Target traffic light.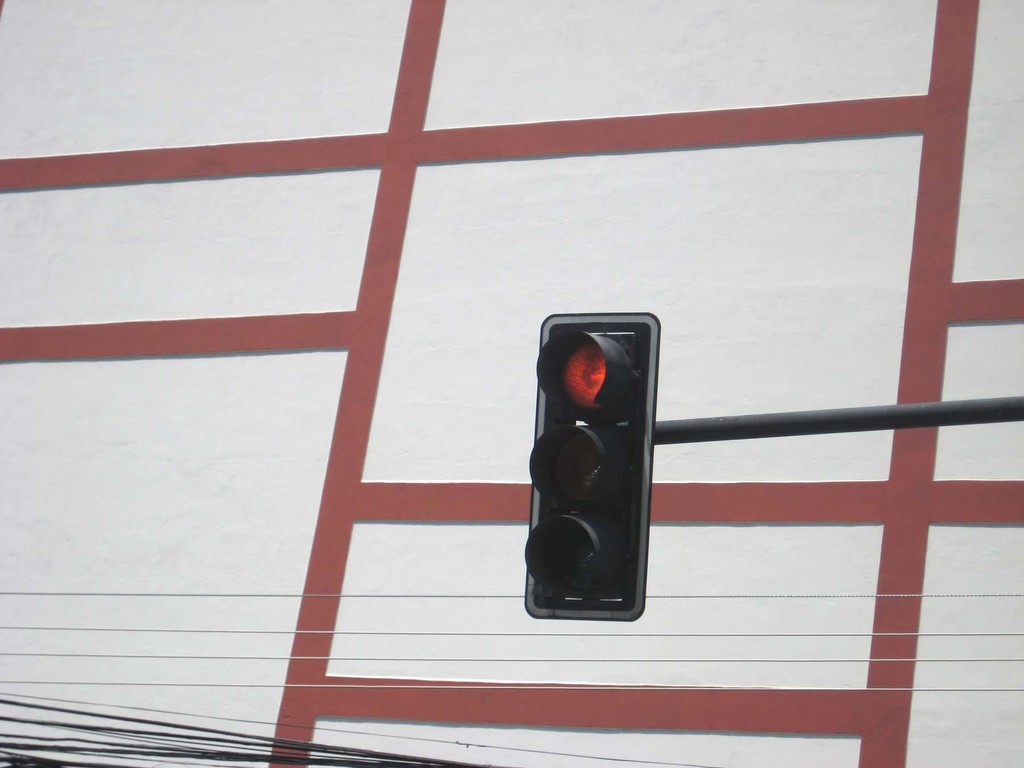
Target region: (left=524, top=312, right=660, bottom=622).
